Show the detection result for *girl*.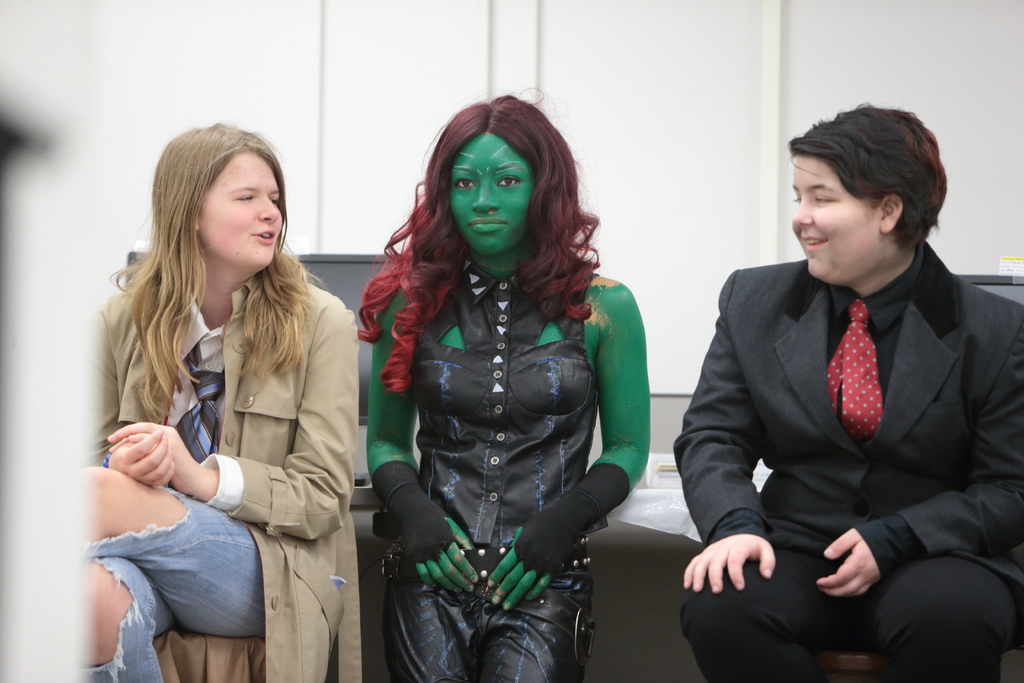
BBox(76, 117, 365, 682).
